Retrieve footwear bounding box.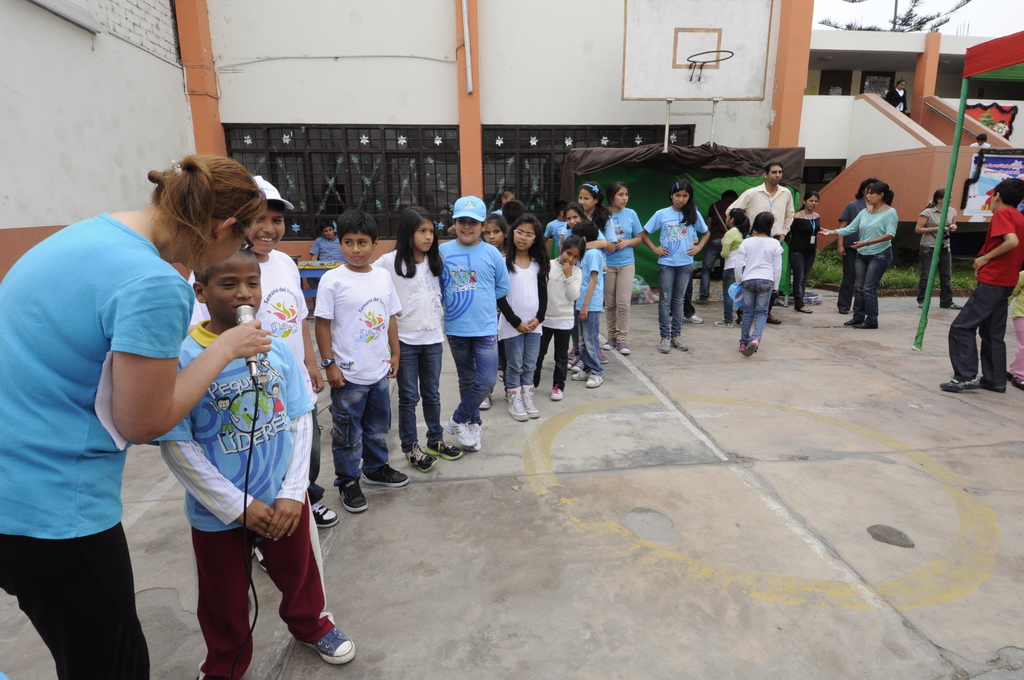
Bounding box: 362,462,409,486.
